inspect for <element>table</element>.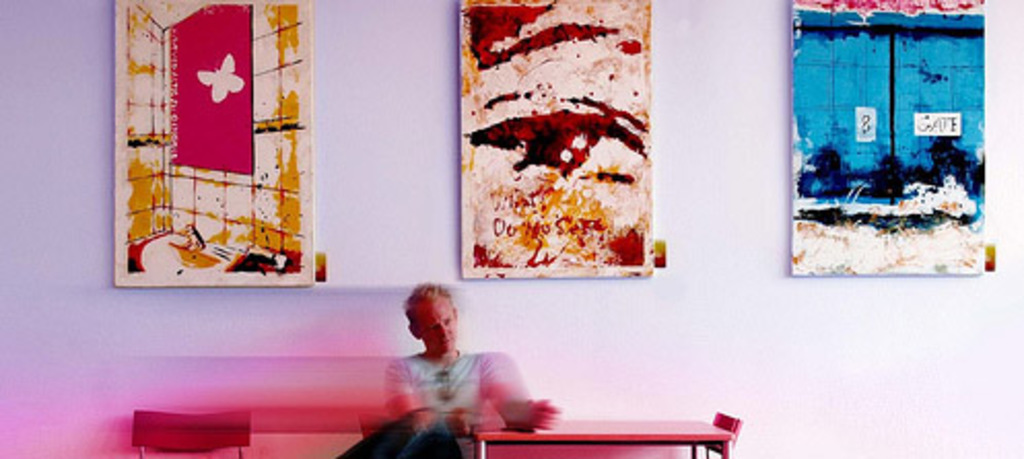
Inspection: bbox=(476, 418, 738, 457).
